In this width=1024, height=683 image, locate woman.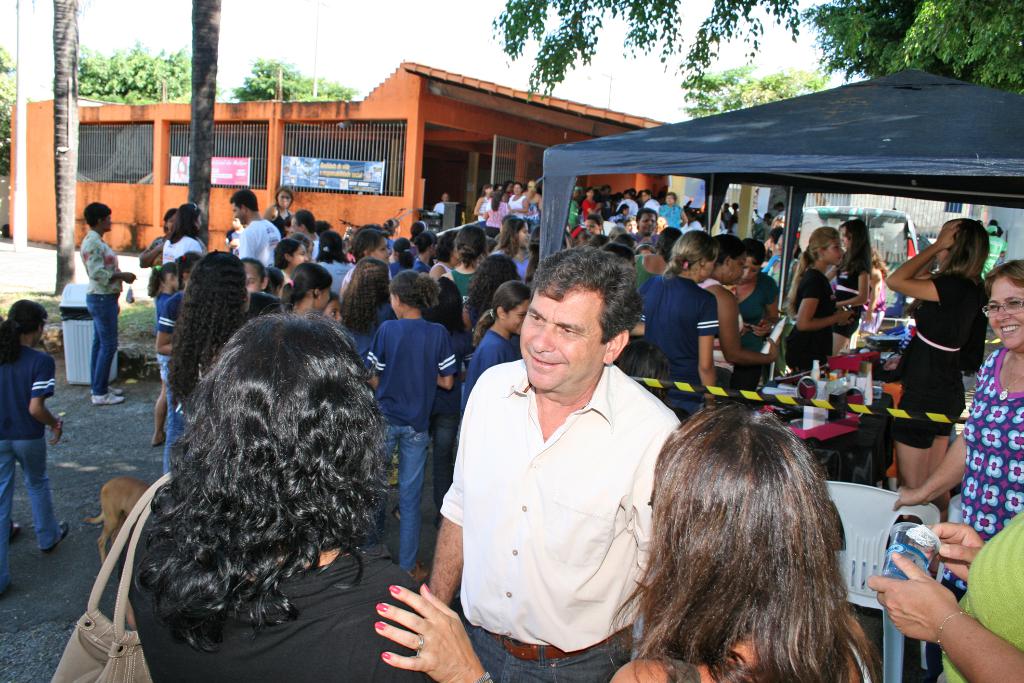
Bounding box: Rect(458, 253, 524, 329).
